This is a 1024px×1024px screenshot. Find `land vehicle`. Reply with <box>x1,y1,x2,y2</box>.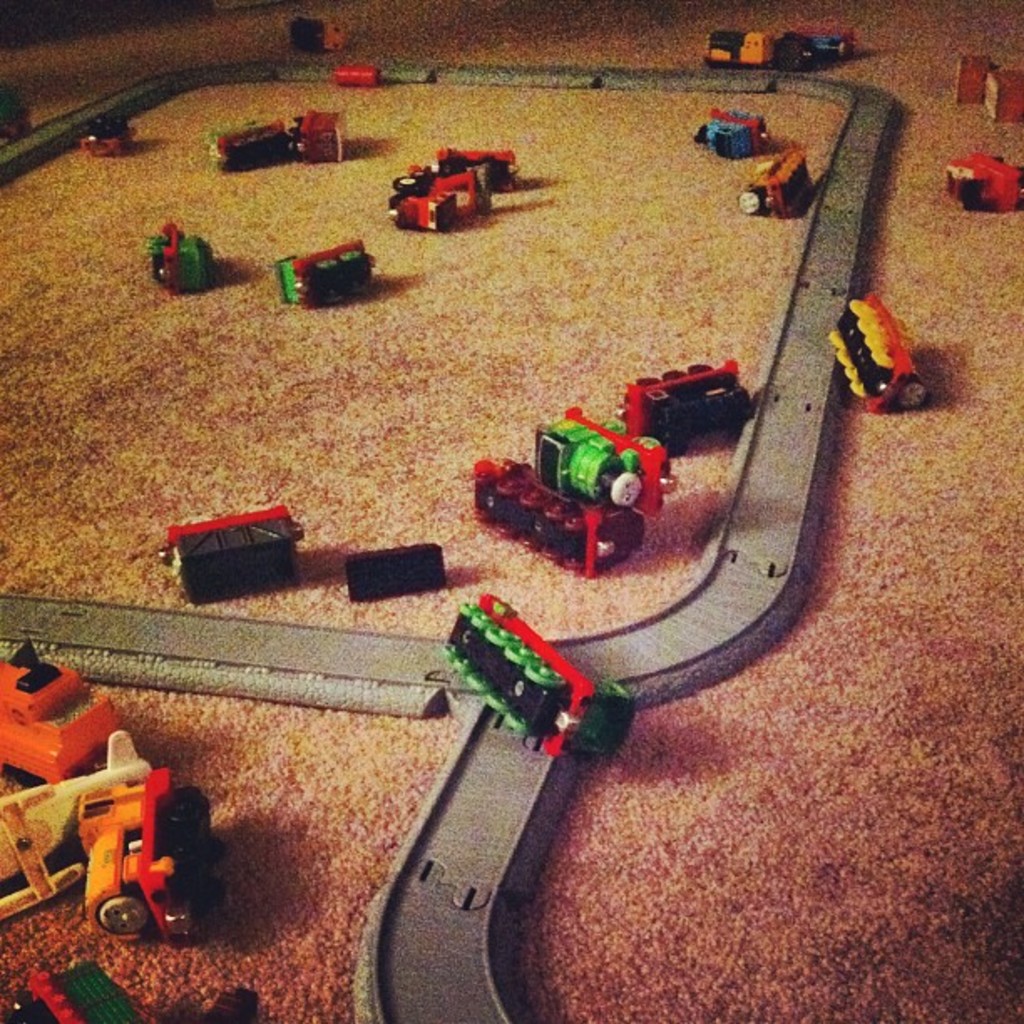
<box>823,288,939,410</box>.
